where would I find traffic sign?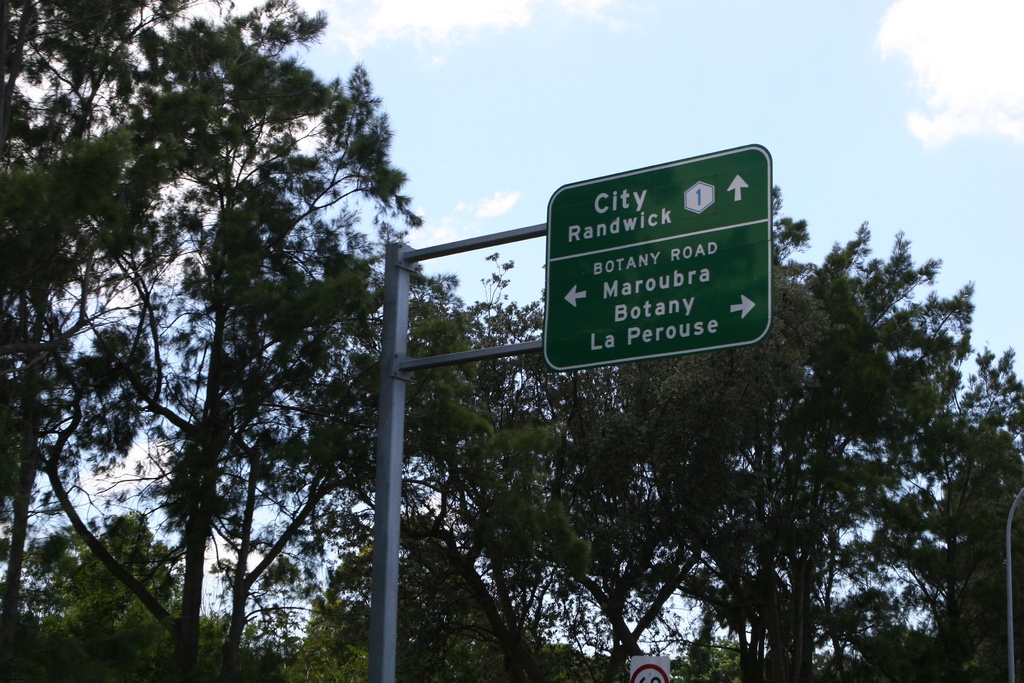
At 542, 145, 777, 377.
